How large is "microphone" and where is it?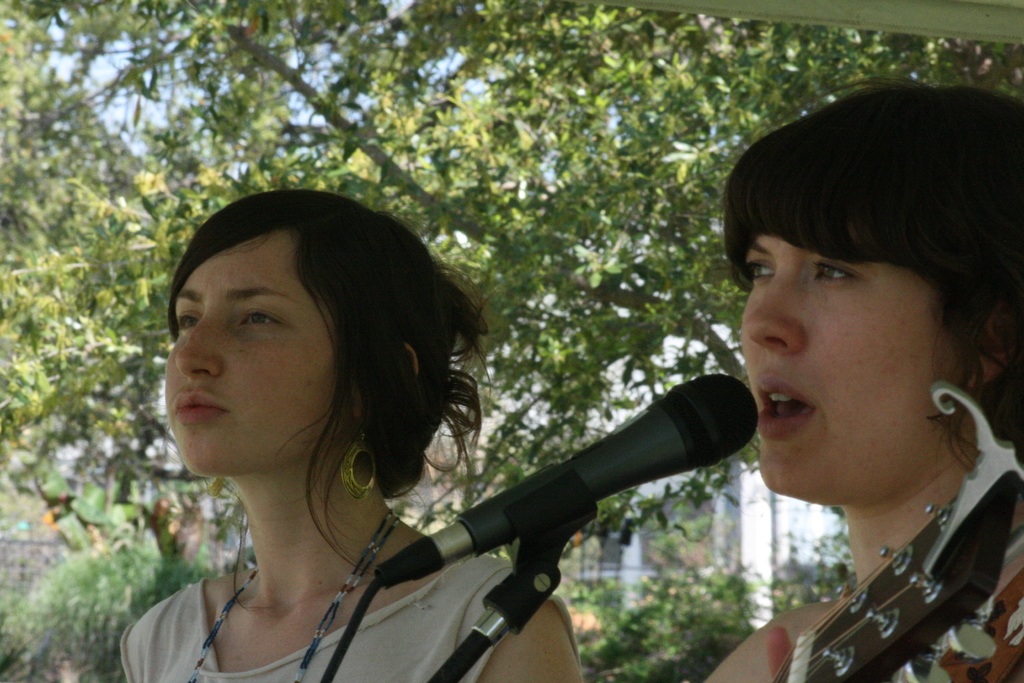
Bounding box: [404, 361, 786, 594].
